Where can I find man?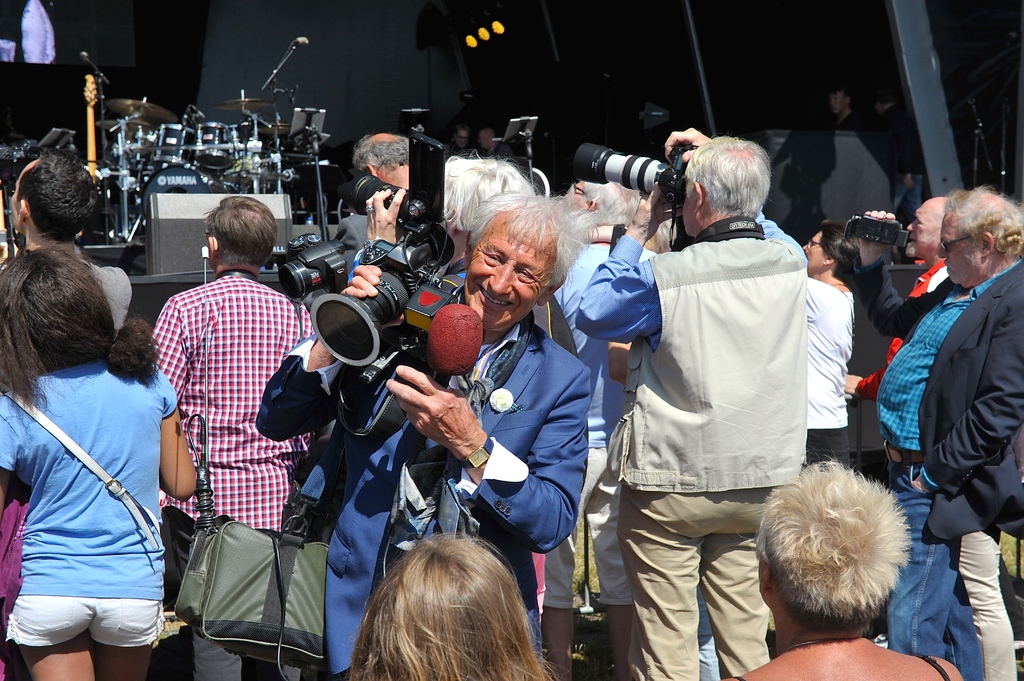
You can find it at x1=360, y1=152, x2=536, y2=276.
